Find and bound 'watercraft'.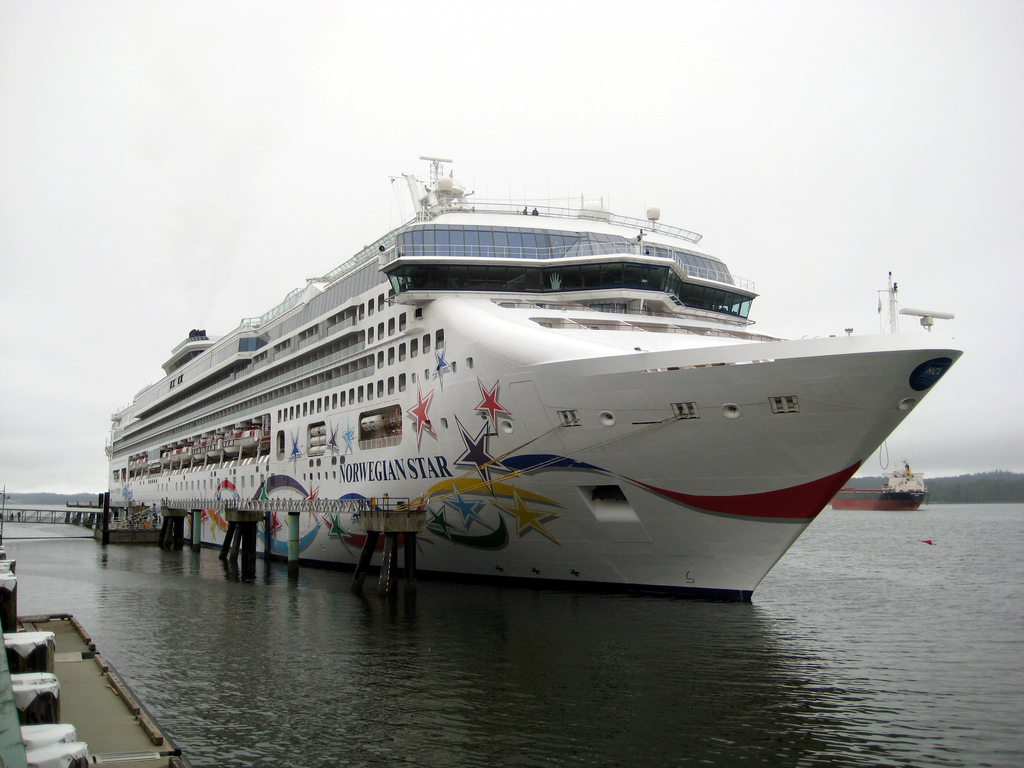
Bound: locate(95, 184, 931, 589).
